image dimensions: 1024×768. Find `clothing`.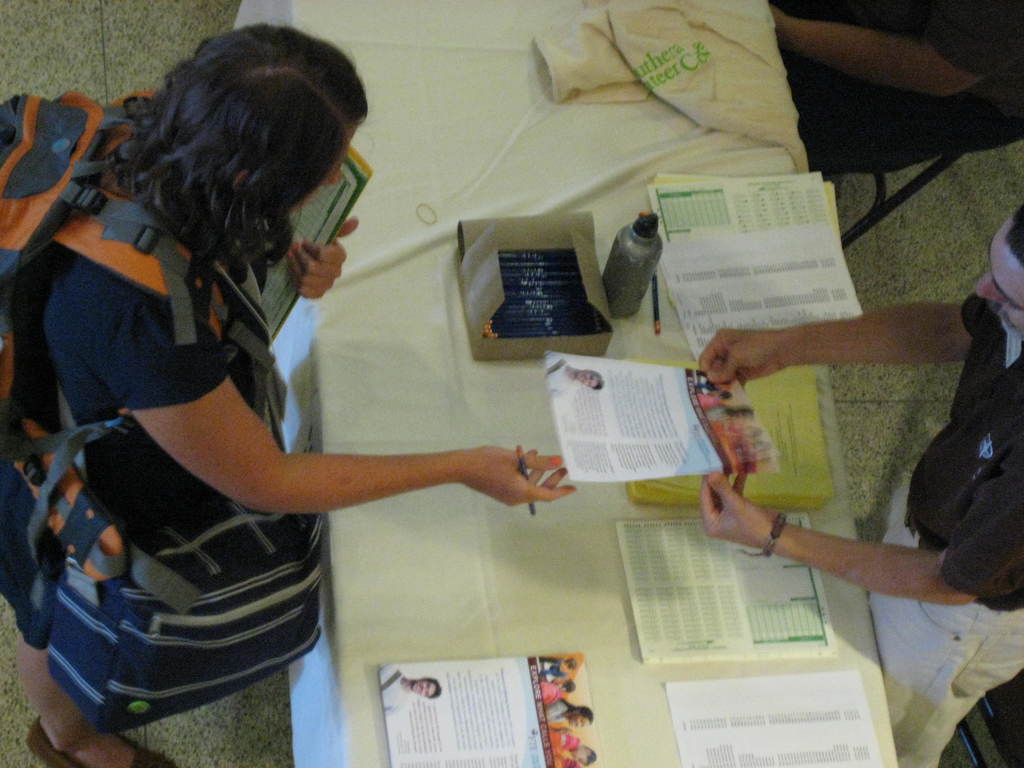
box(860, 291, 1023, 719).
